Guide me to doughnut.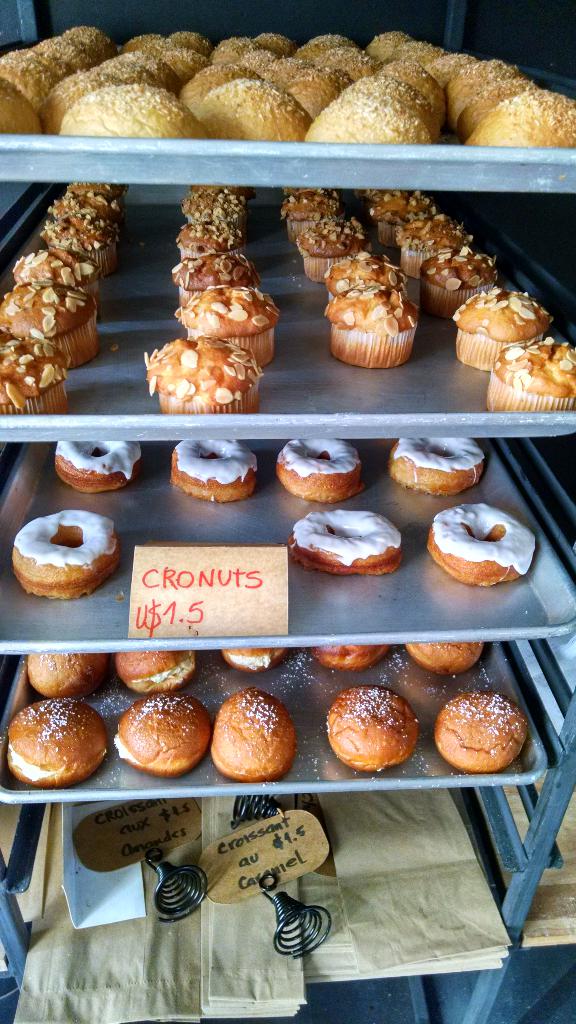
Guidance: 394, 438, 484, 501.
